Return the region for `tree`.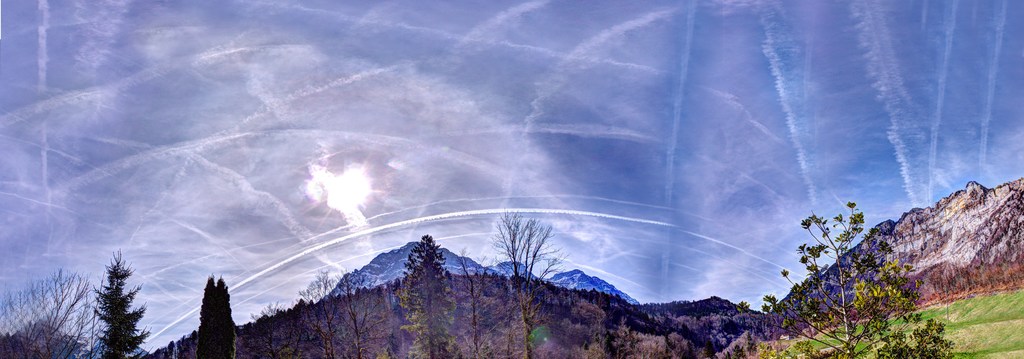
pyautogui.locateOnScreen(89, 246, 166, 358).
